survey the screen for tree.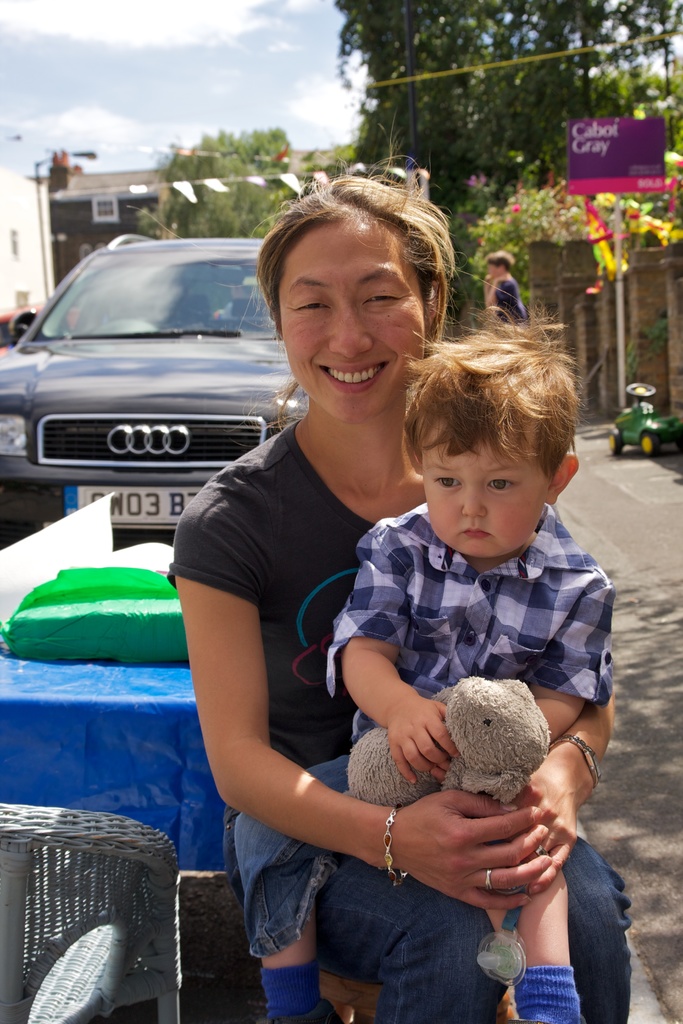
Survey found: box=[332, 0, 682, 326].
